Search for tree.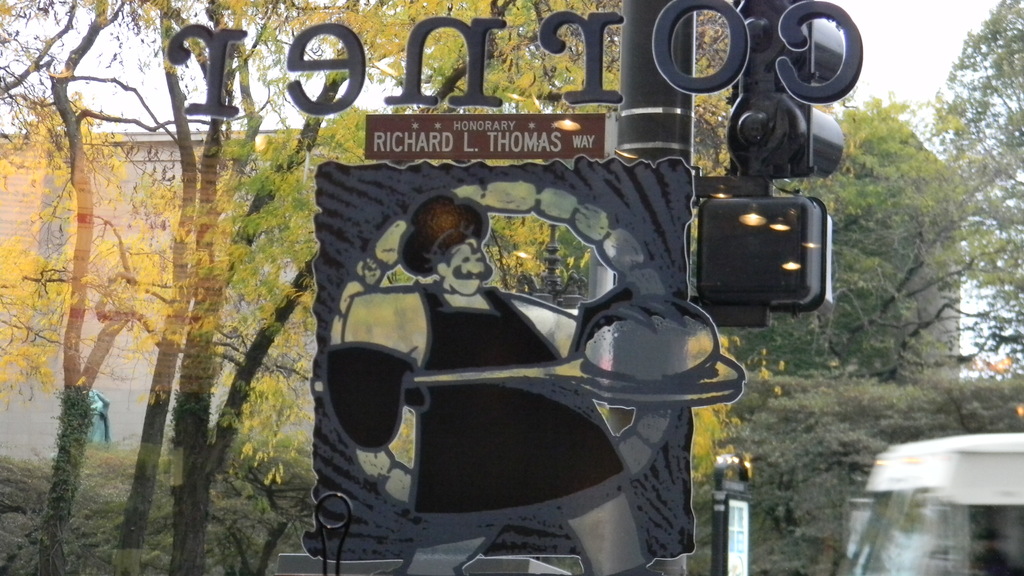
Found at x1=926, y1=0, x2=1023, y2=409.
